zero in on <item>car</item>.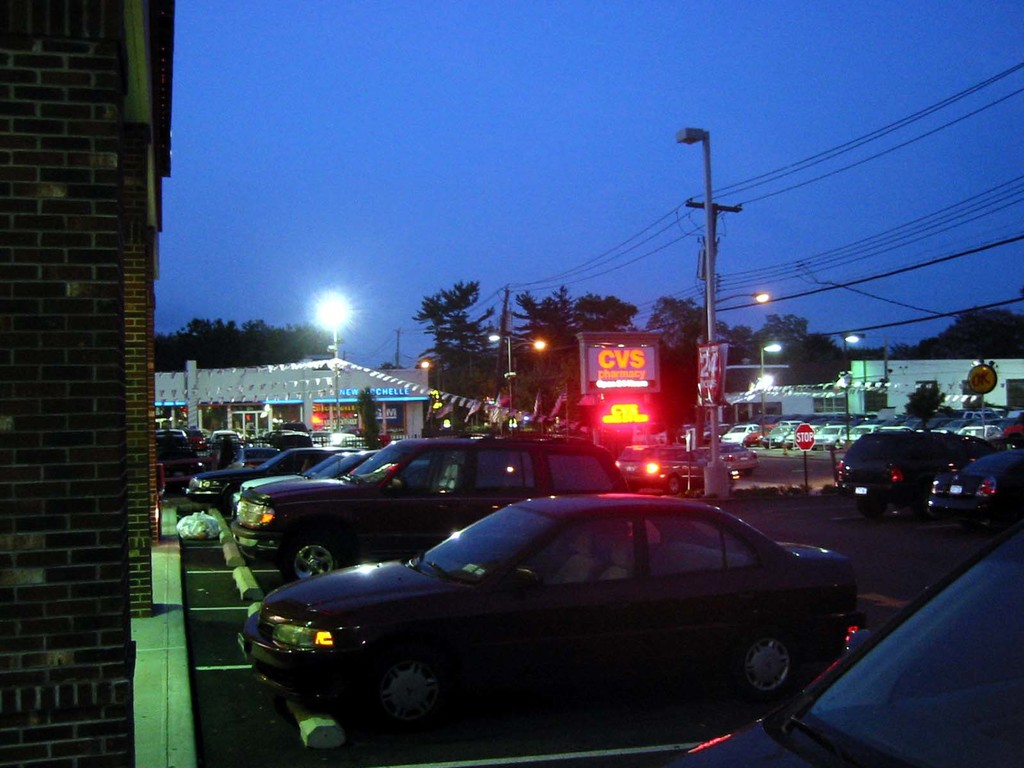
Zeroed in: x1=239 y1=490 x2=858 y2=743.
